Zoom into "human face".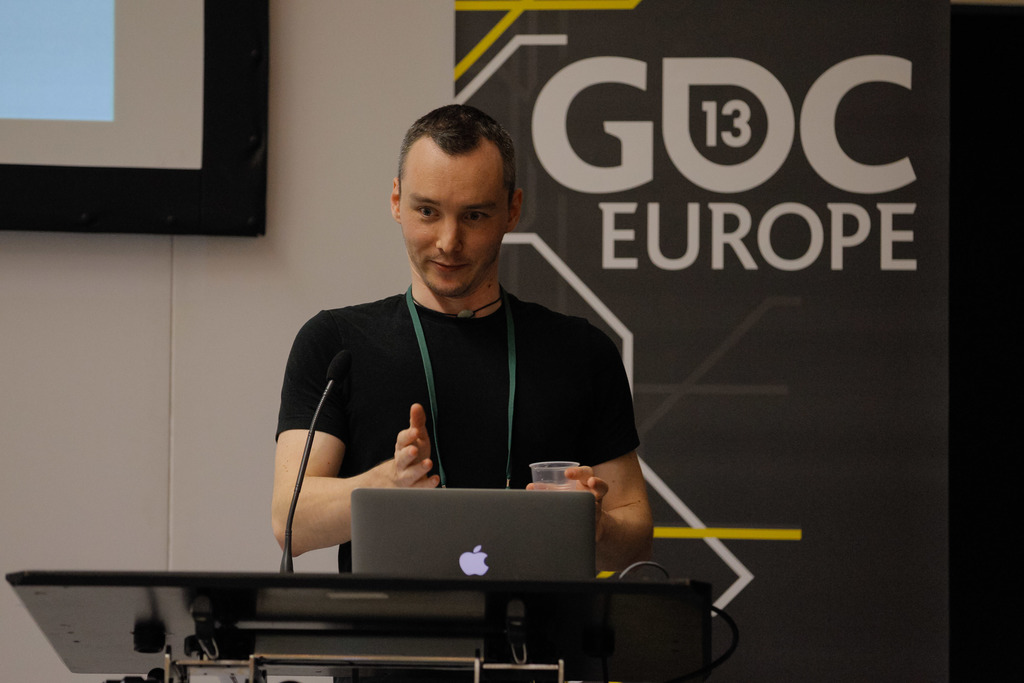
Zoom target: x1=397 y1=140 x2=511 y2=297.
